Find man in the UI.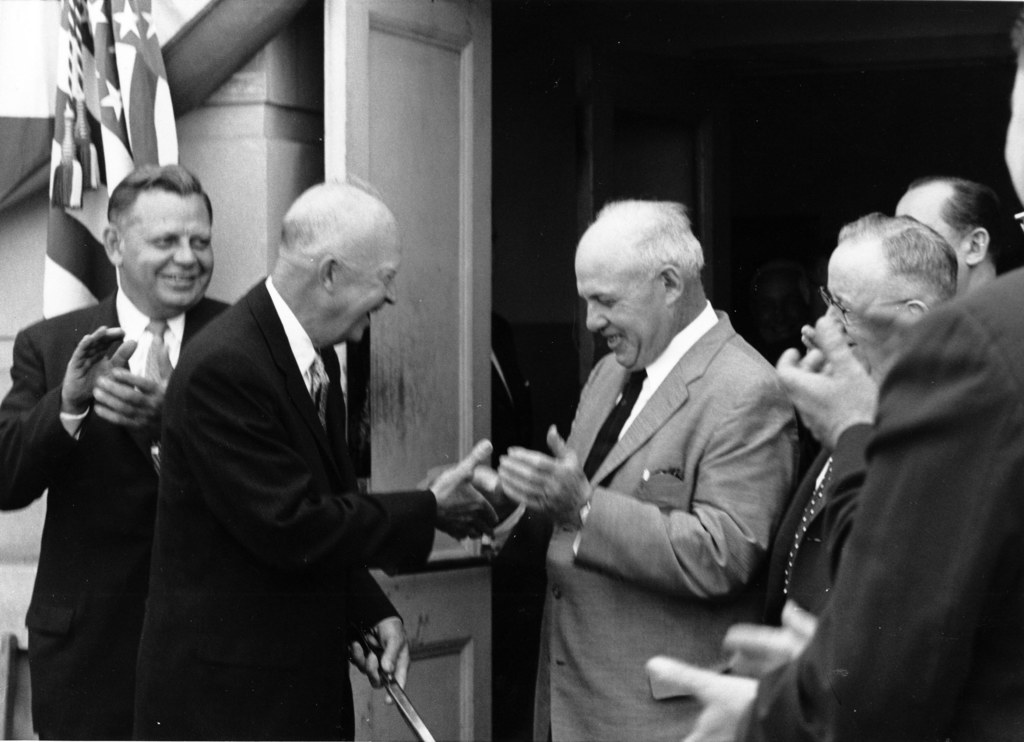
UI element at [x1=130, y1=171, x2=499, y2=741].
